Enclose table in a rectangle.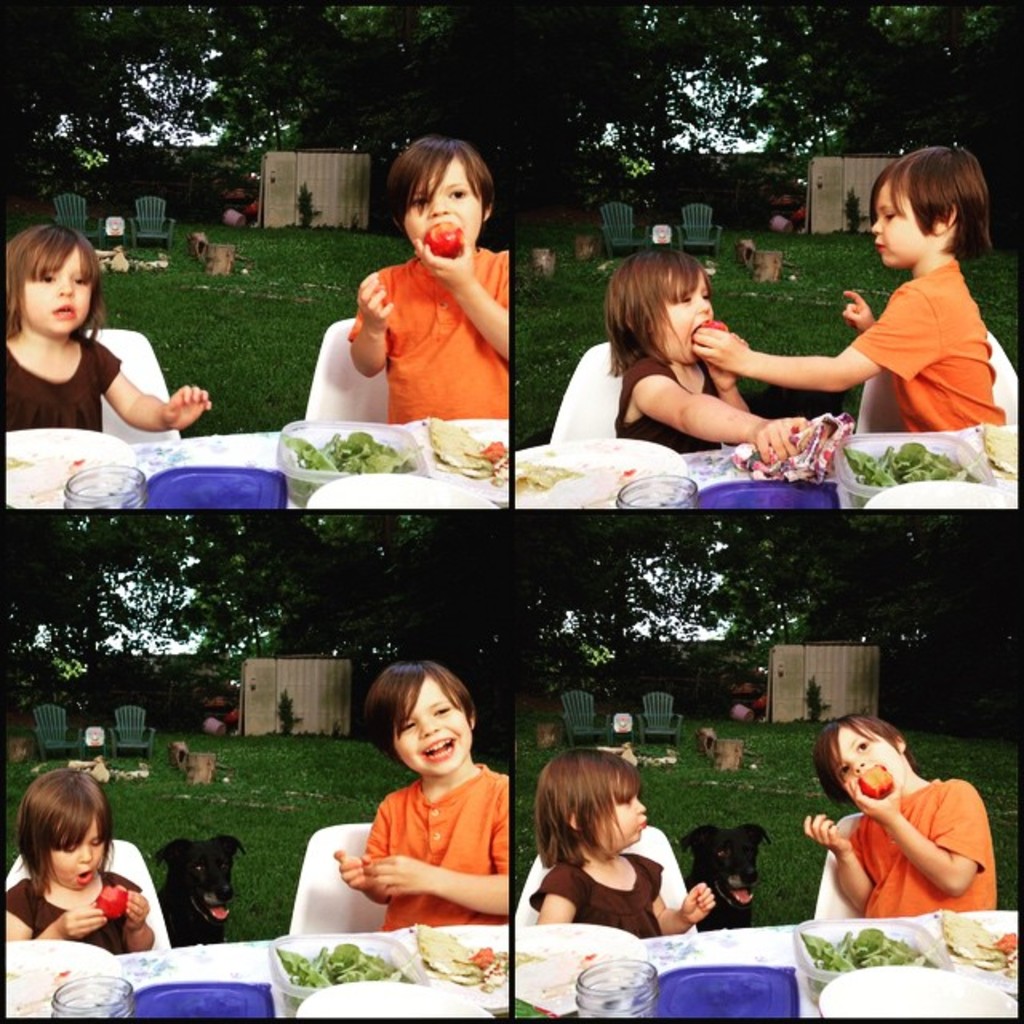
(683, 427, 1018, 512).
